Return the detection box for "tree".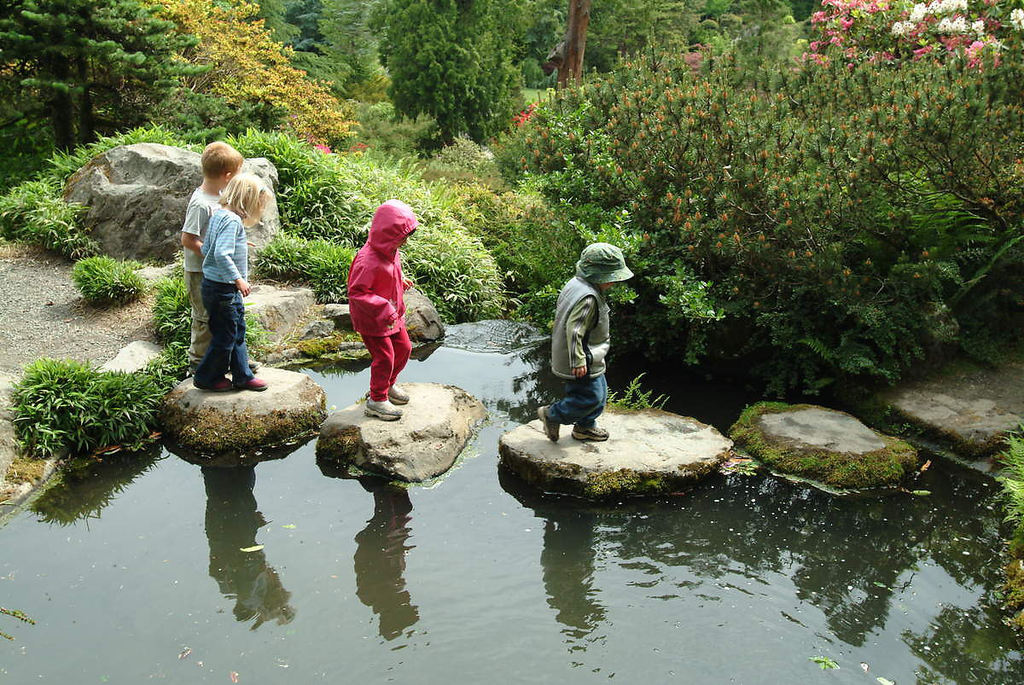
l=0, t=0, r=197, b=178.
